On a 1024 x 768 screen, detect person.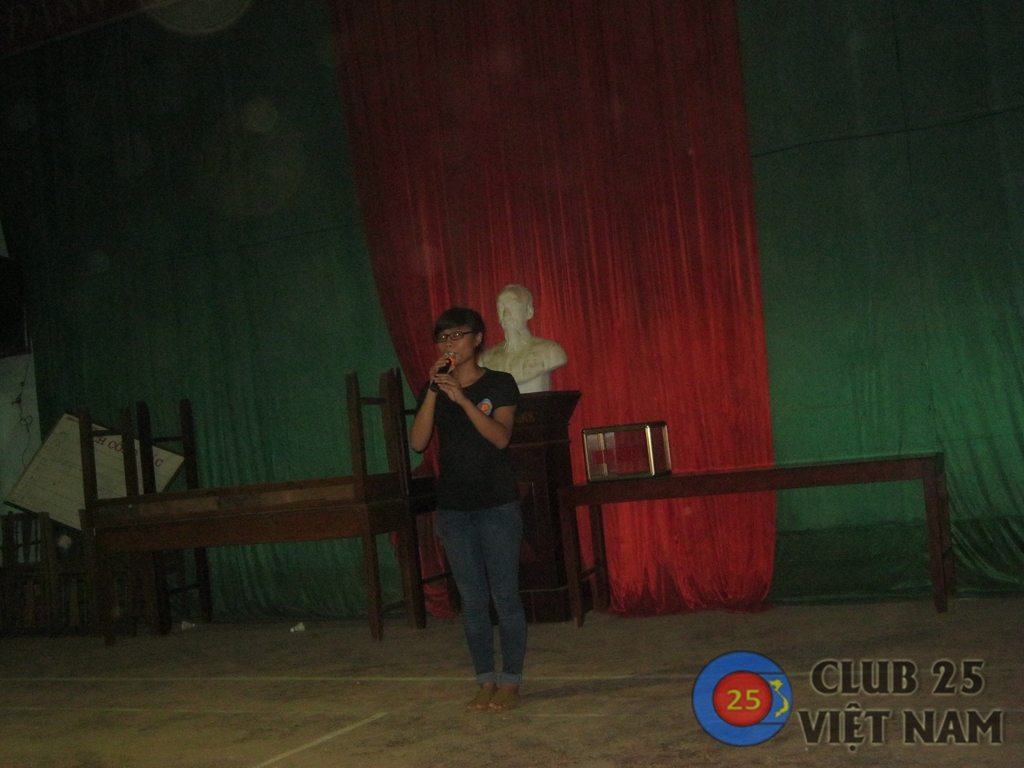
(402, 285, 550, 708).
